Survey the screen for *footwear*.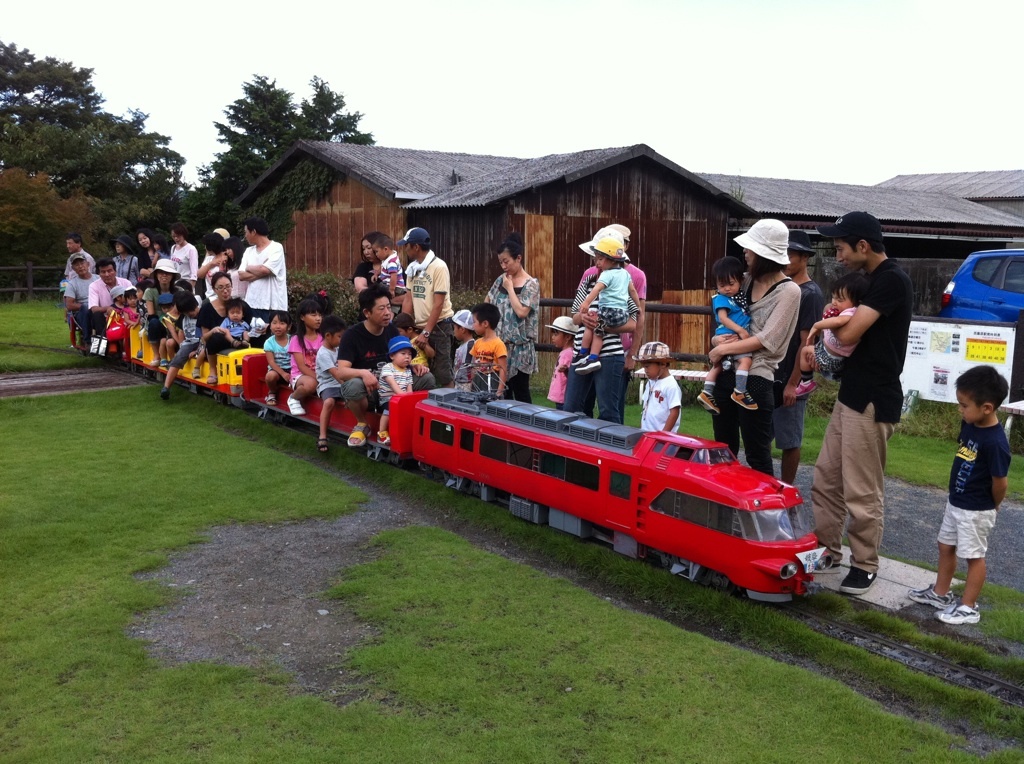
Survey found: 377 428 390 444.
